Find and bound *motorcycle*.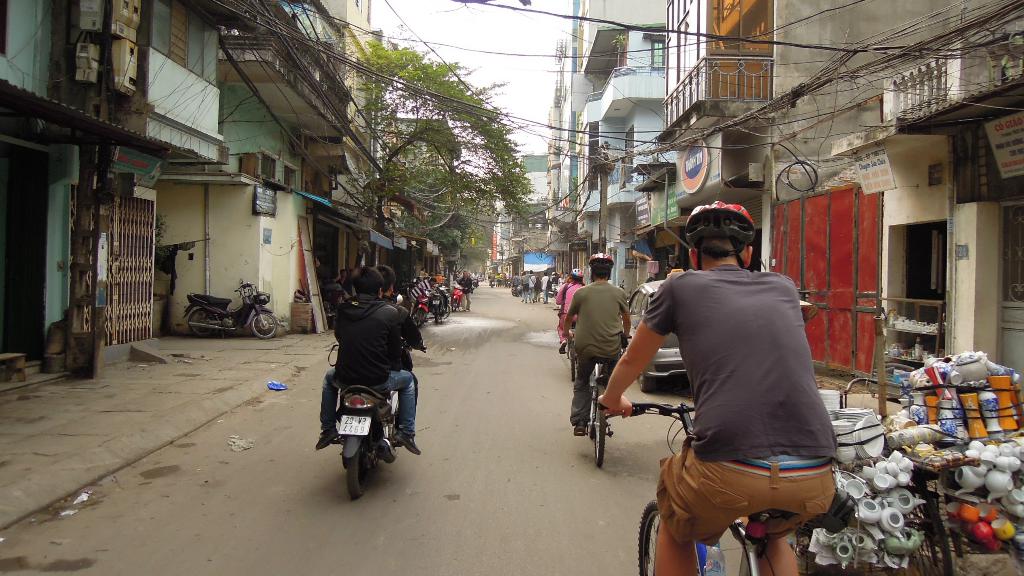
Bound: box(325, 322, 422, 496).
